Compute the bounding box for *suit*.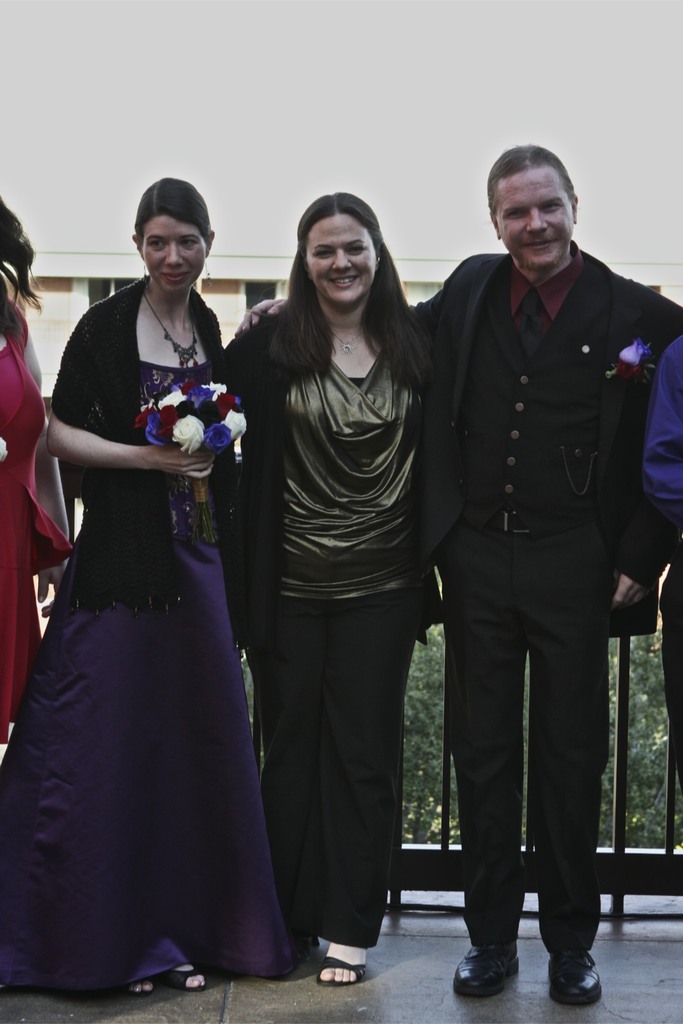
(x1=407, y1=218, x2=645, y2=1018).
